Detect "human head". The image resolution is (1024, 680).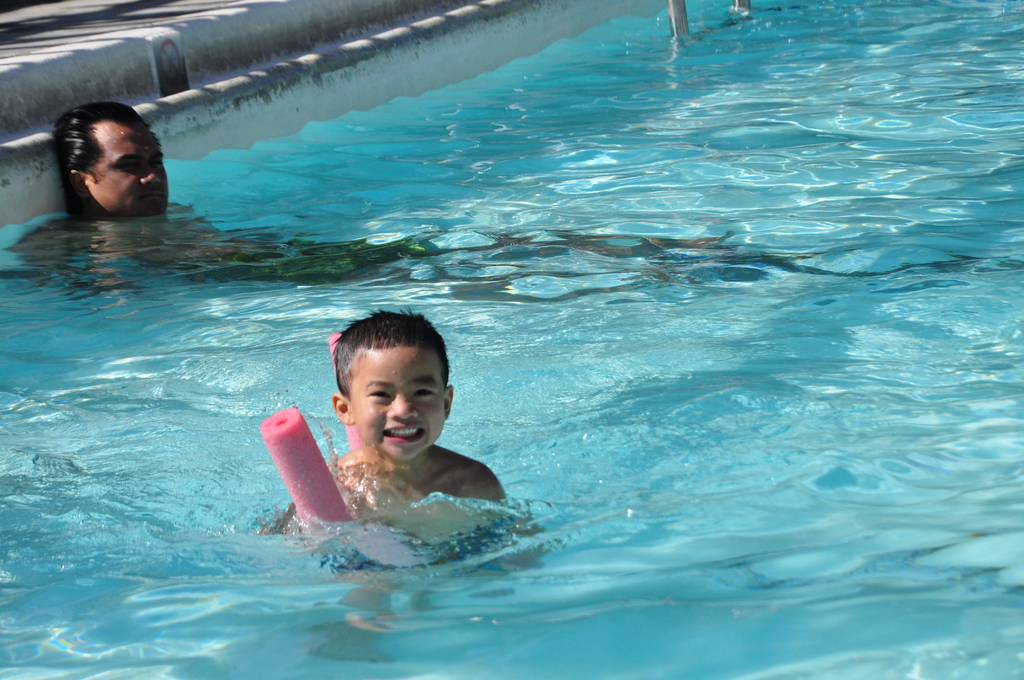
56:104:169:213.
